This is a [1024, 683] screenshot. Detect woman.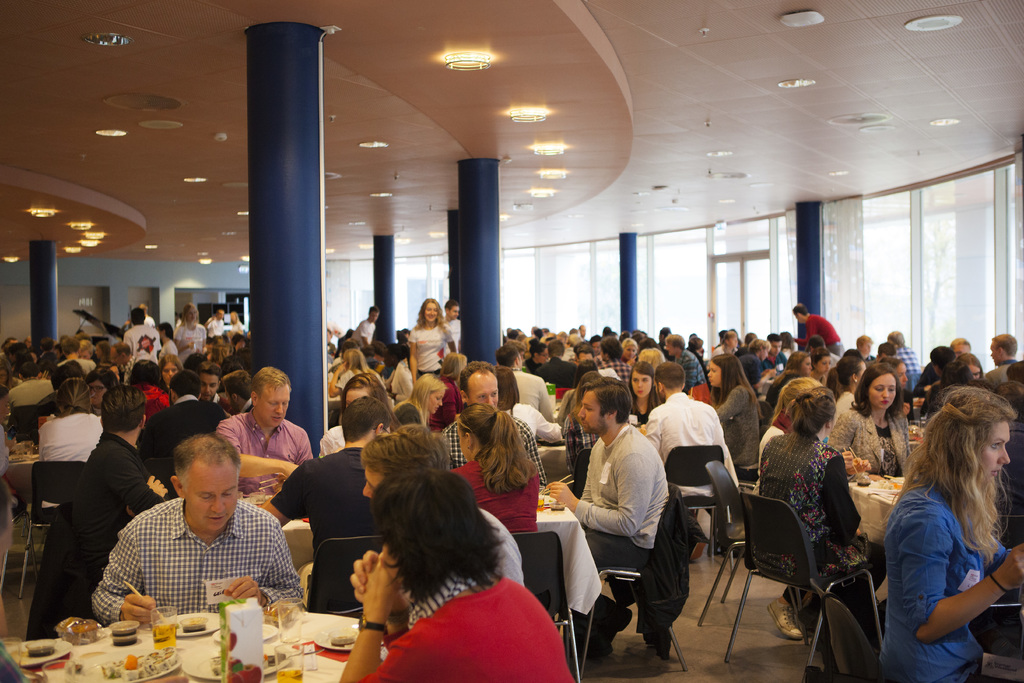
crop(39, 376, 104, 462).
